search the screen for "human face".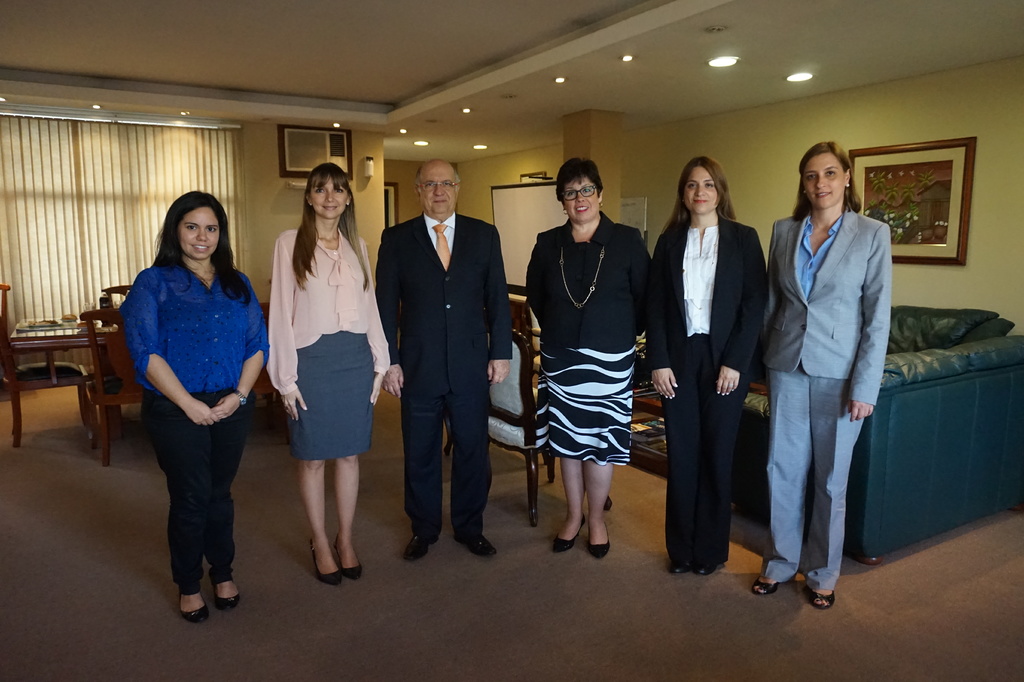
Found at <box>681,166,719,215</box>.
